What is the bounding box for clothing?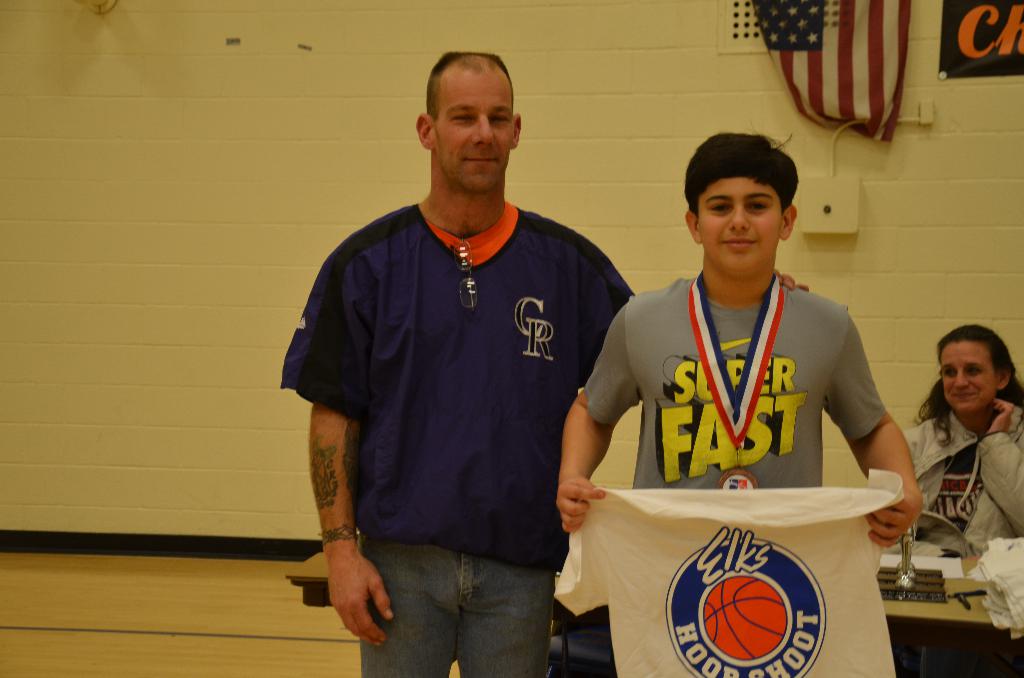
x1=295 y1=147 x2=611 y2=636.
